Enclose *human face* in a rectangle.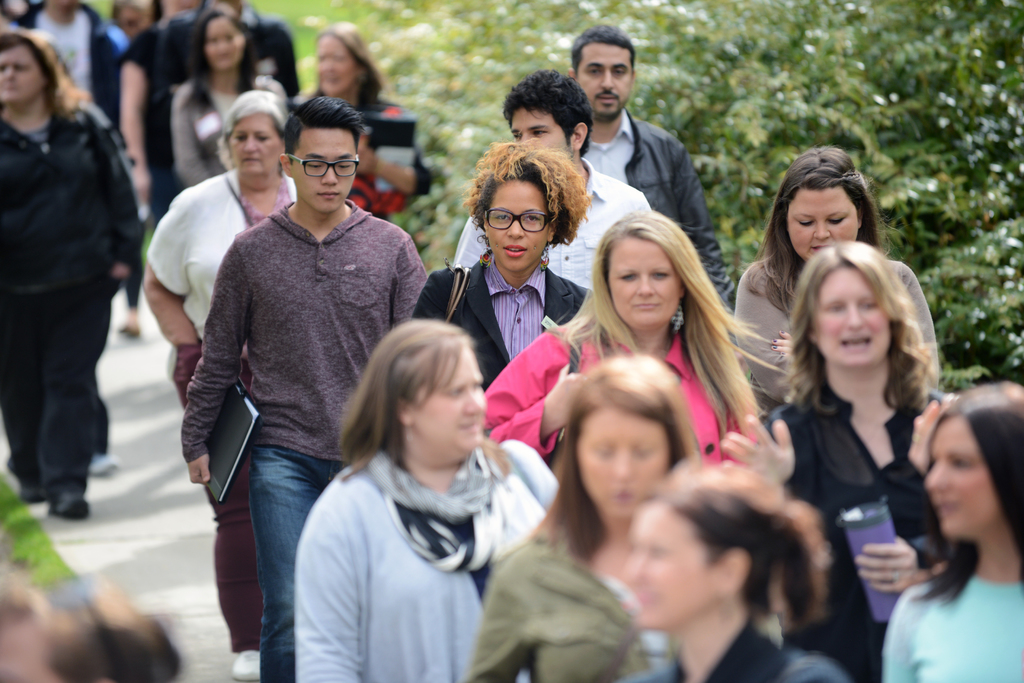
320/33/351/90.
